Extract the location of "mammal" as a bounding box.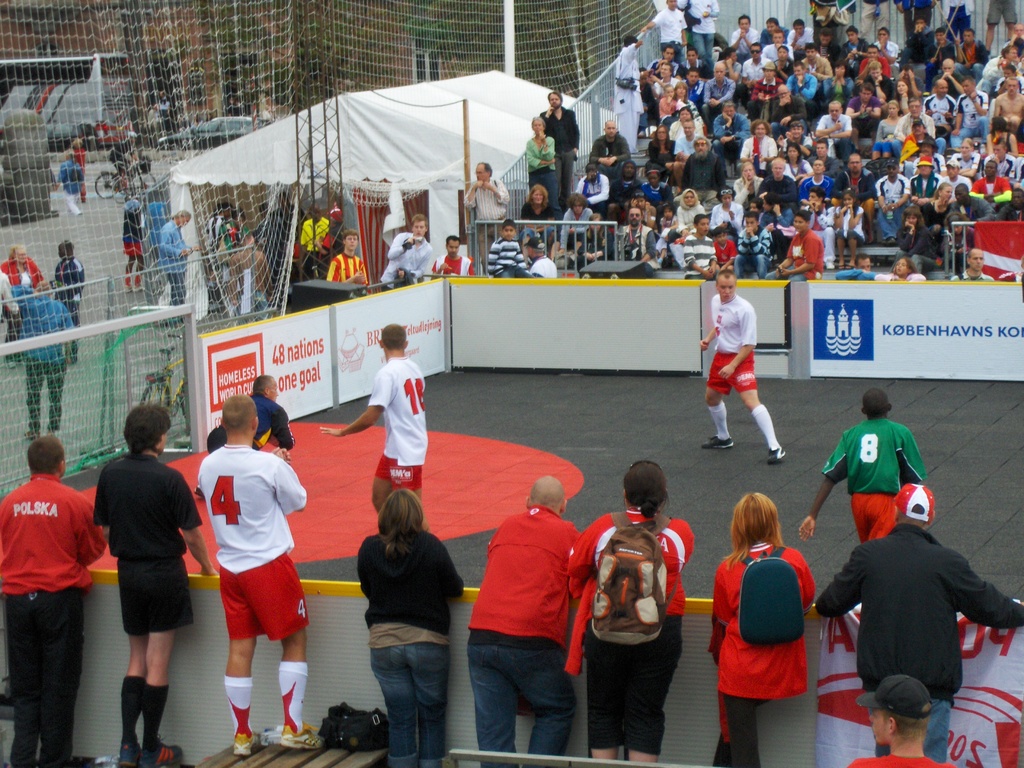
select_region(689, 262, 785, 467).
